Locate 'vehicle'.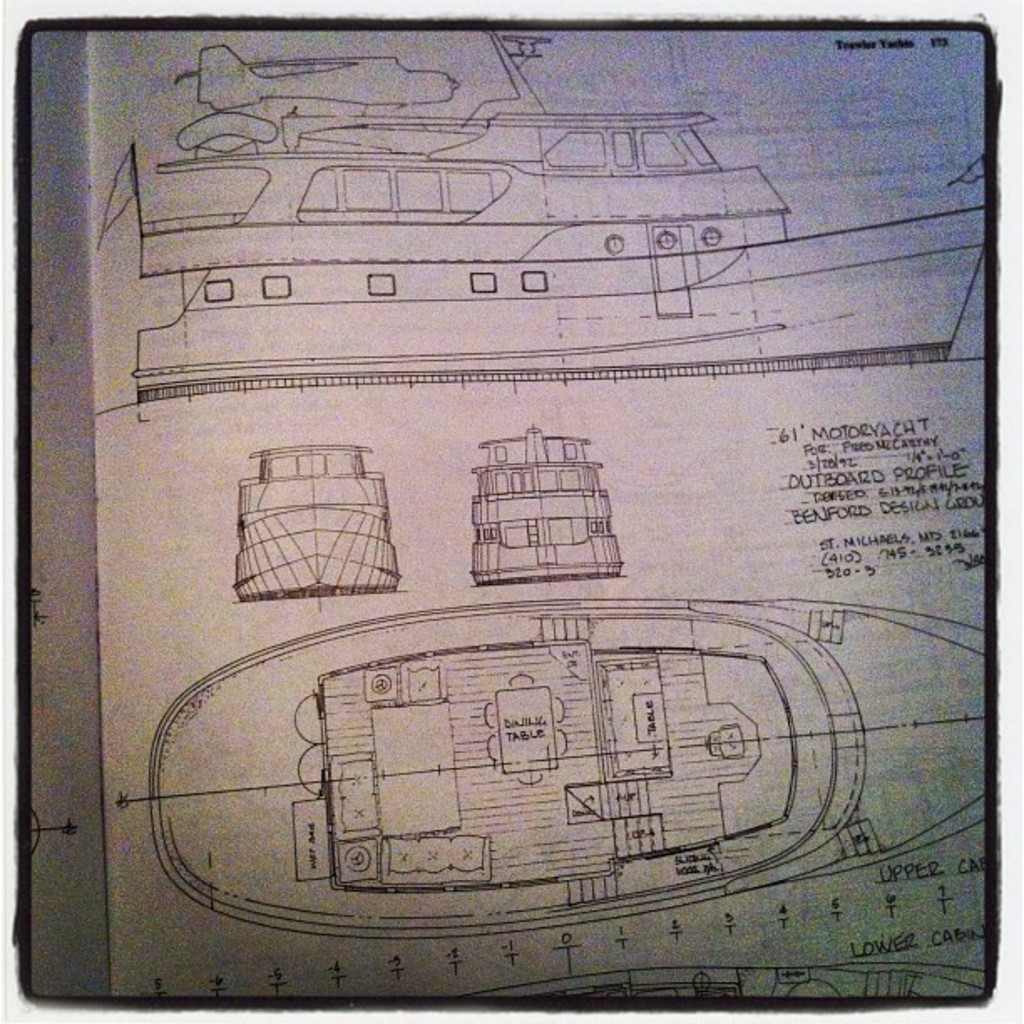
Bounding box: crop(137, 596, 994, 940).
